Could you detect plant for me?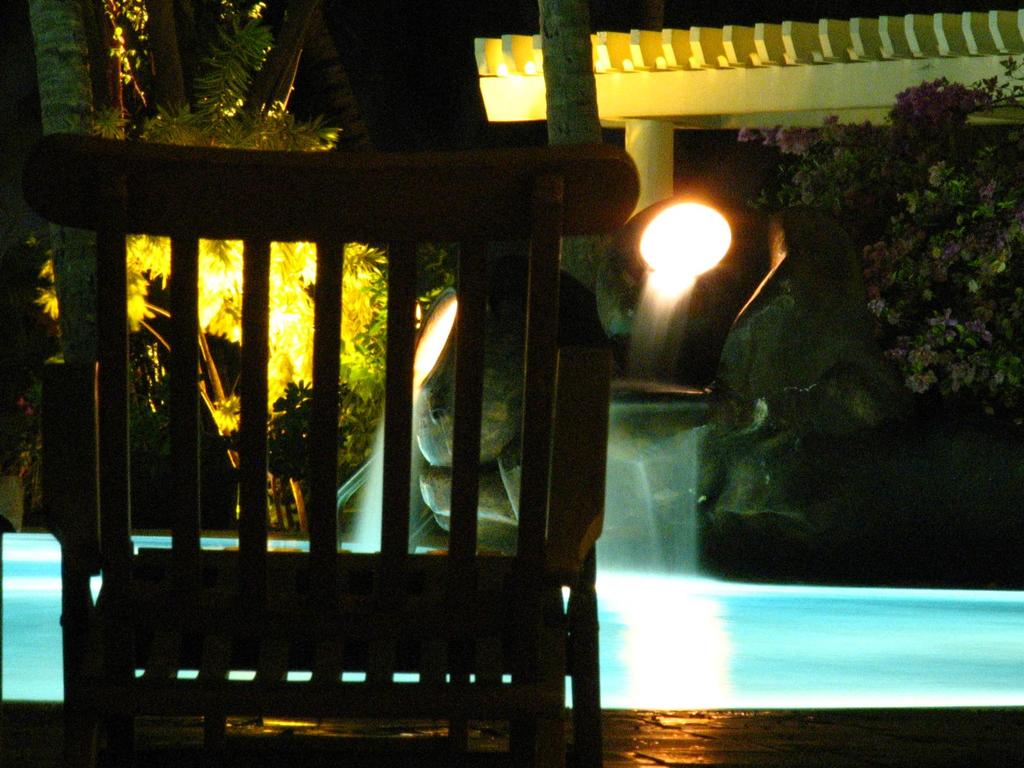
Detection result: region(78, 0, 337, 147).
